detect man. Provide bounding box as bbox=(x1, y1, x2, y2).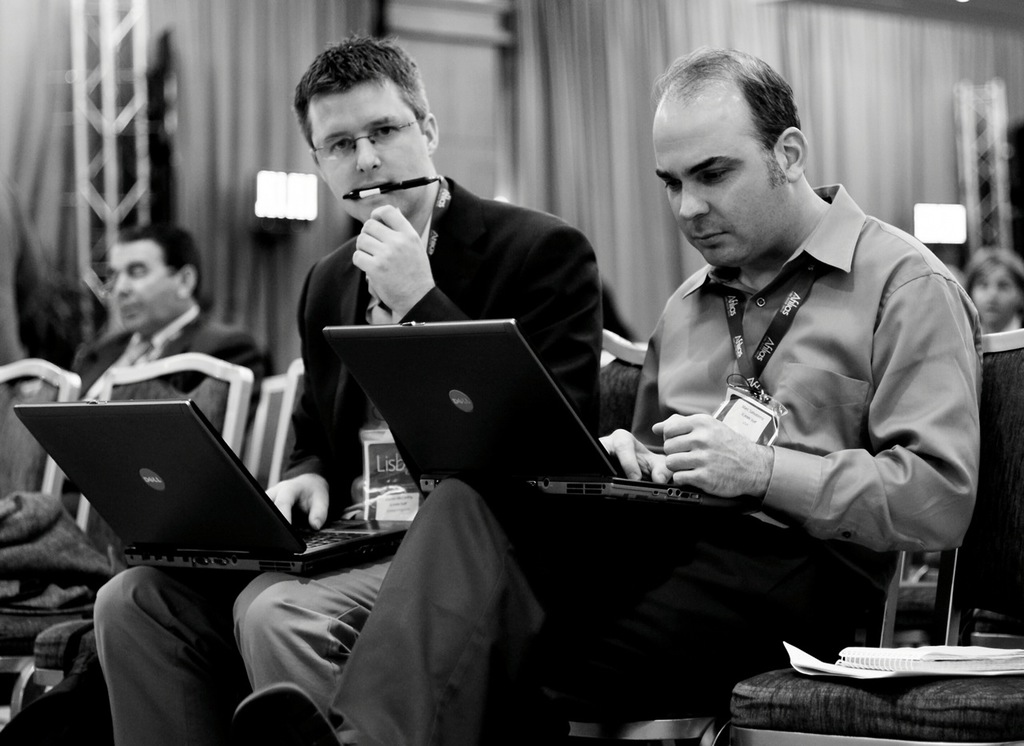
bbox=(77, 223, 277, 423).
